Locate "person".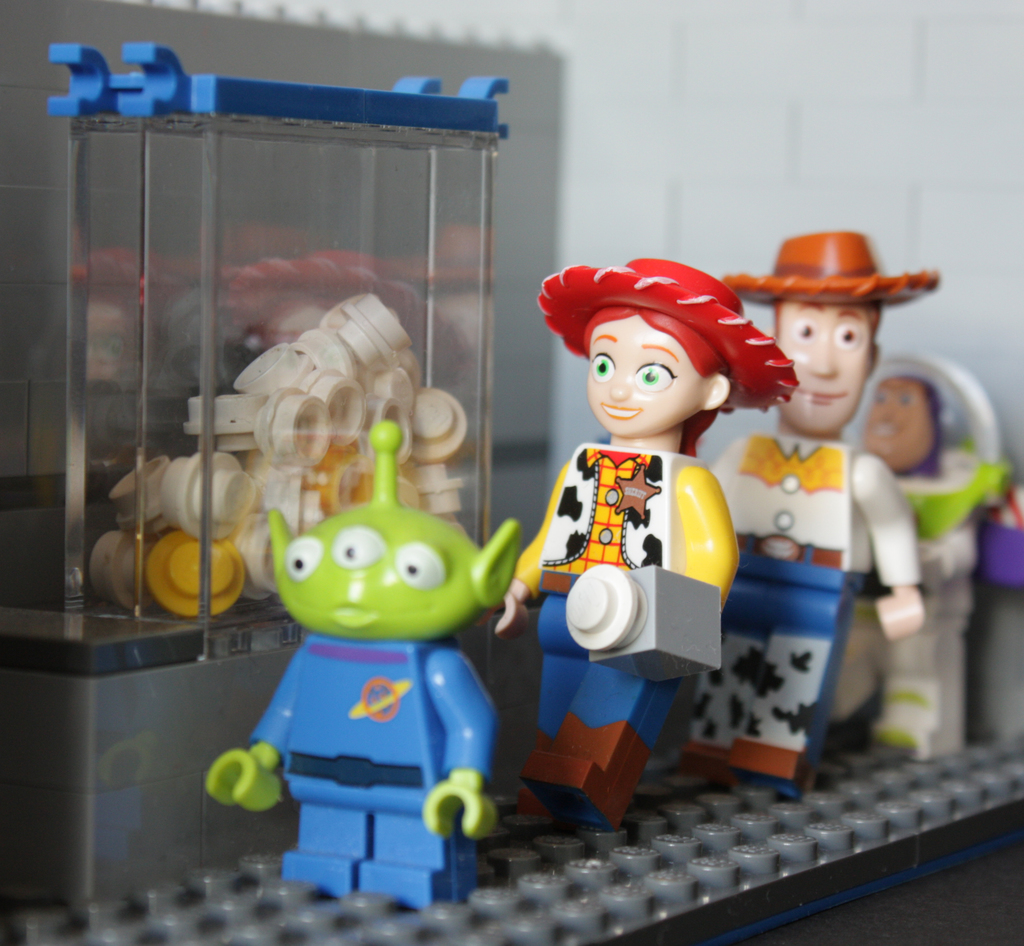
Bounding box: detection(682, 226, 940, 794).
